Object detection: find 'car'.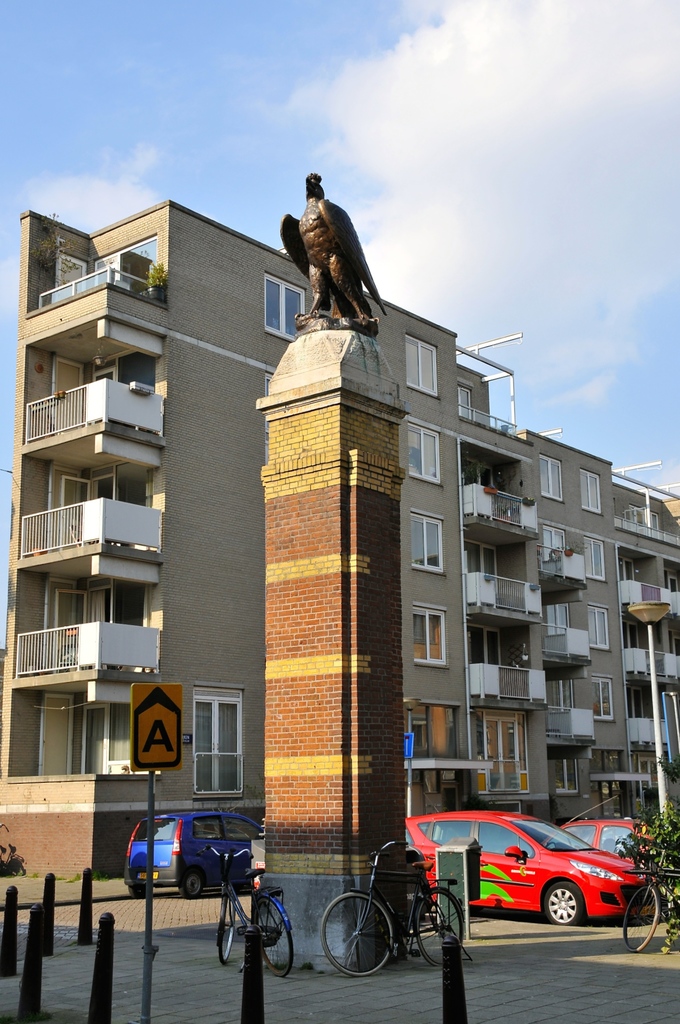
rect(124, 811, 264, 895).
